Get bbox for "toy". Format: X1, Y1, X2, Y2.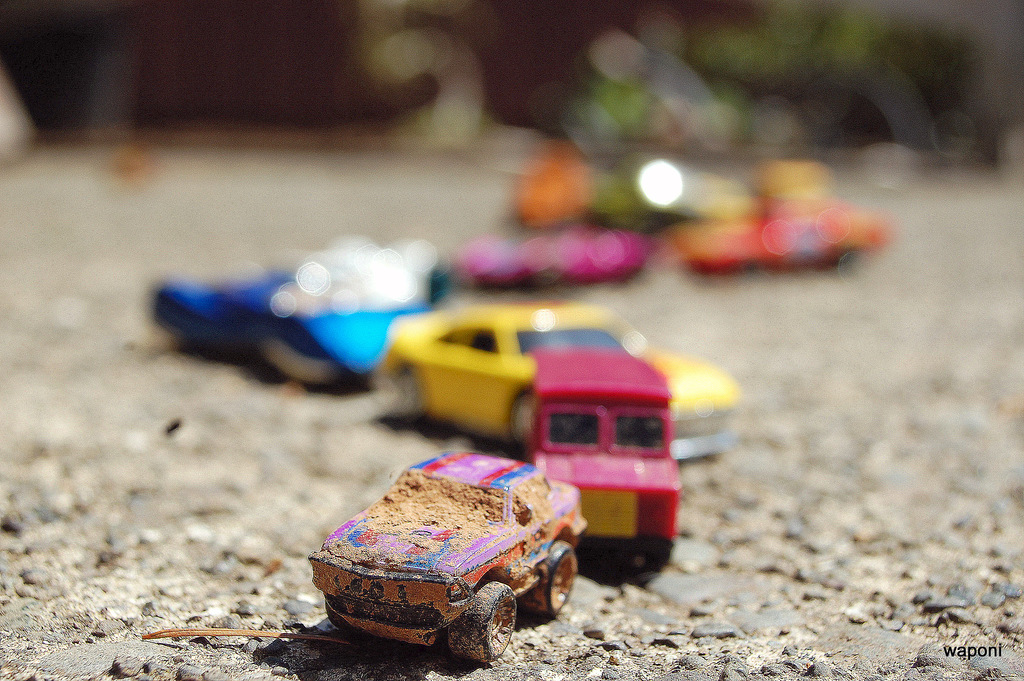
153, 245, 439, 386.
